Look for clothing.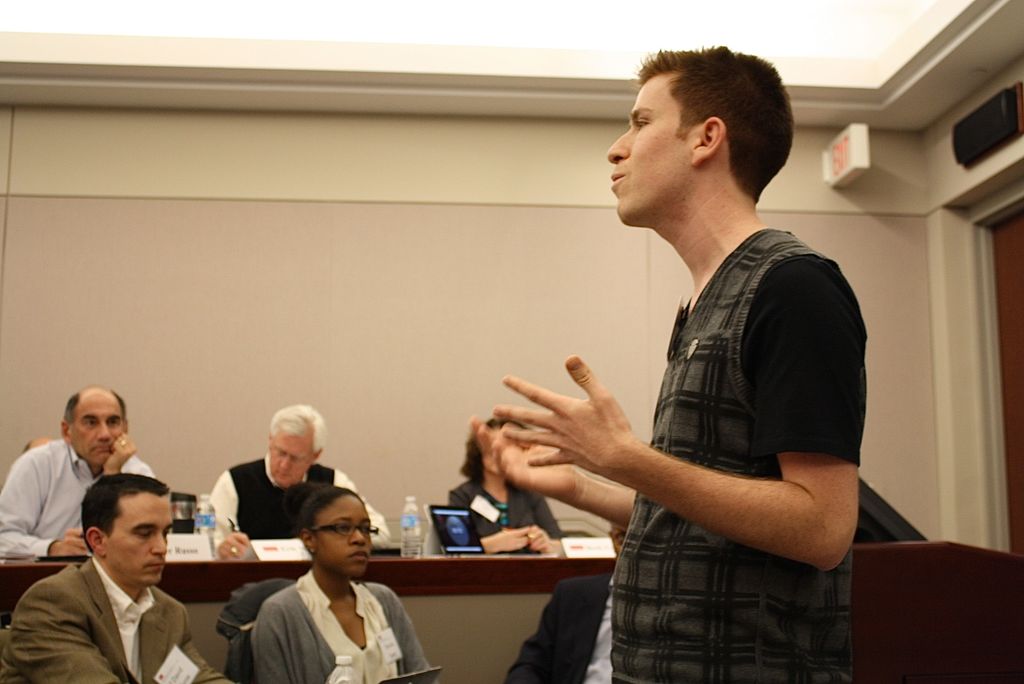
Found: x1=0, y1=555, x2=264, y2=683.
